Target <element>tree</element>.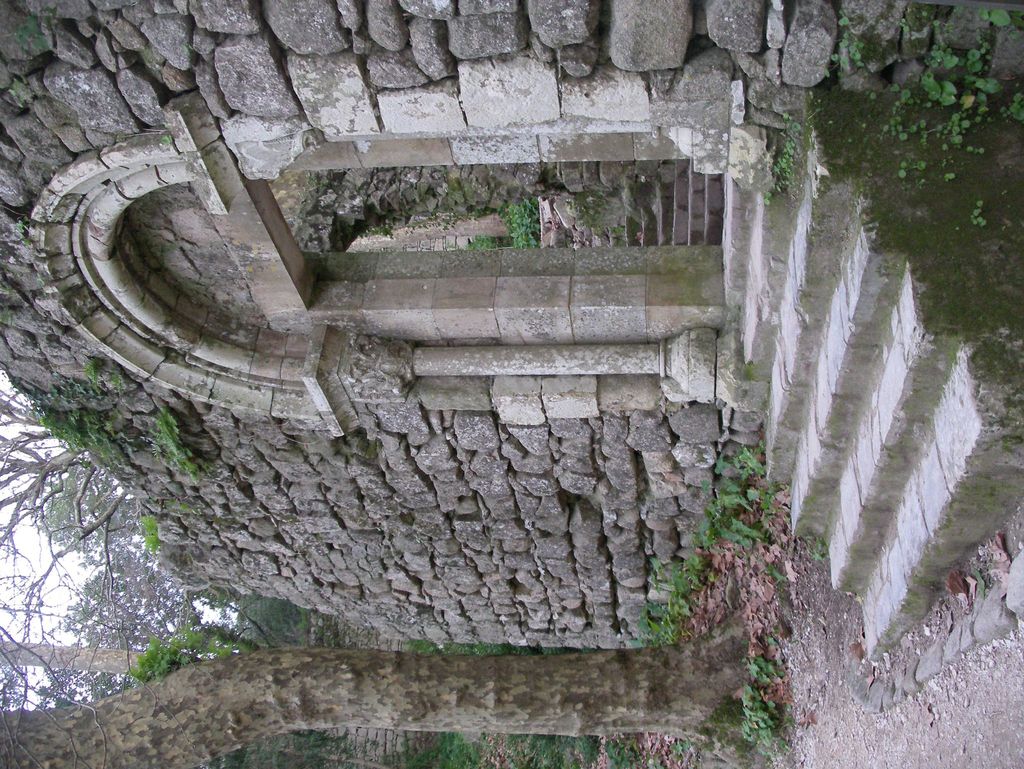
Target region: crop(0, 552, 780, 768).
